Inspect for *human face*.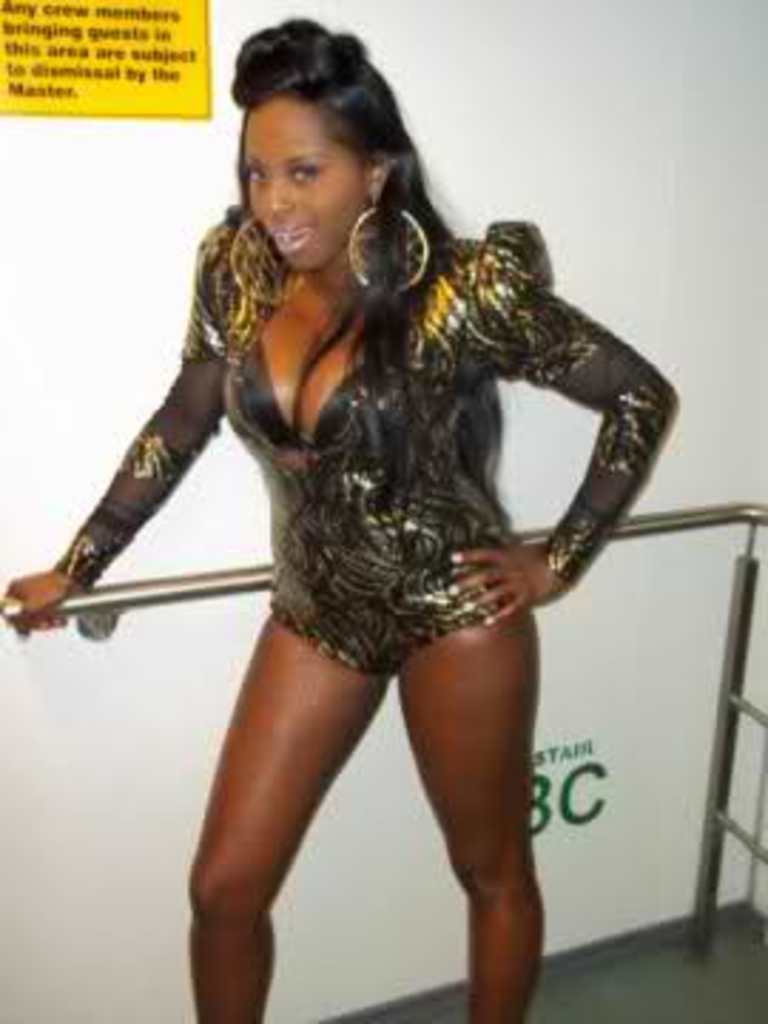
Inspection: [242,108,367,270].
